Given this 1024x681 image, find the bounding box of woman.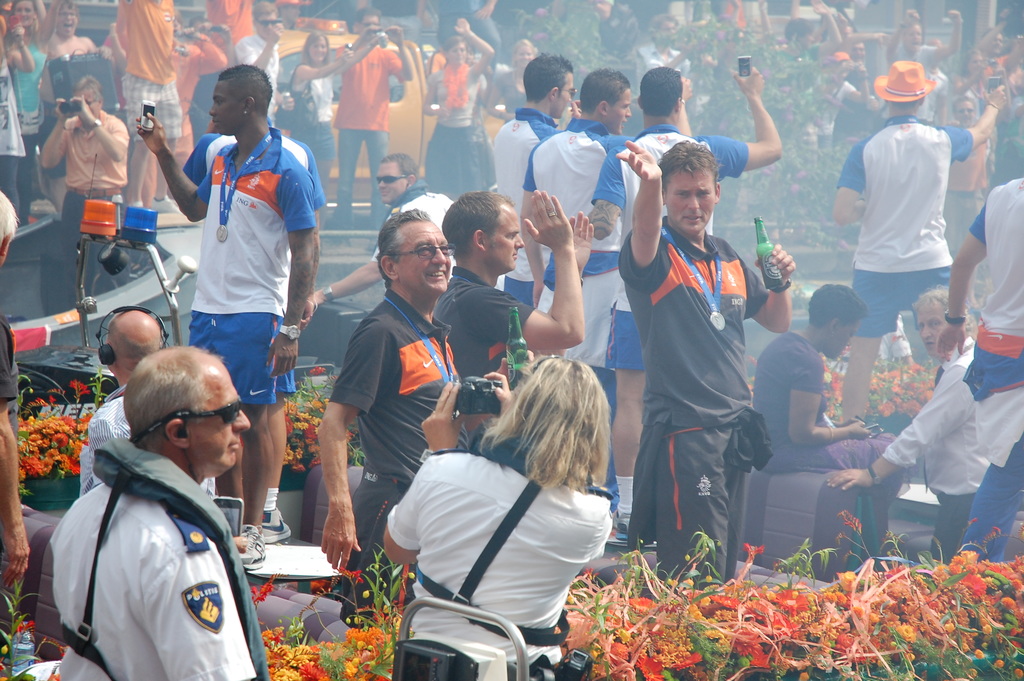
rect(289, 25, 376, 191).
